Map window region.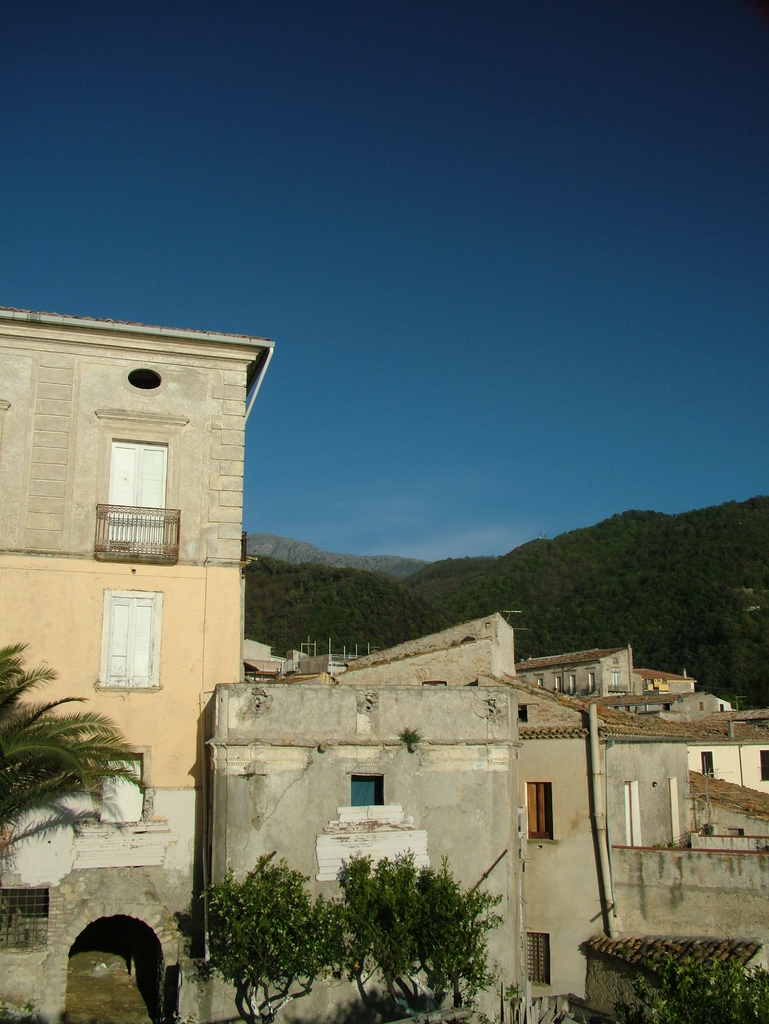
Mapped to rect(0, 886, 47, 953).
